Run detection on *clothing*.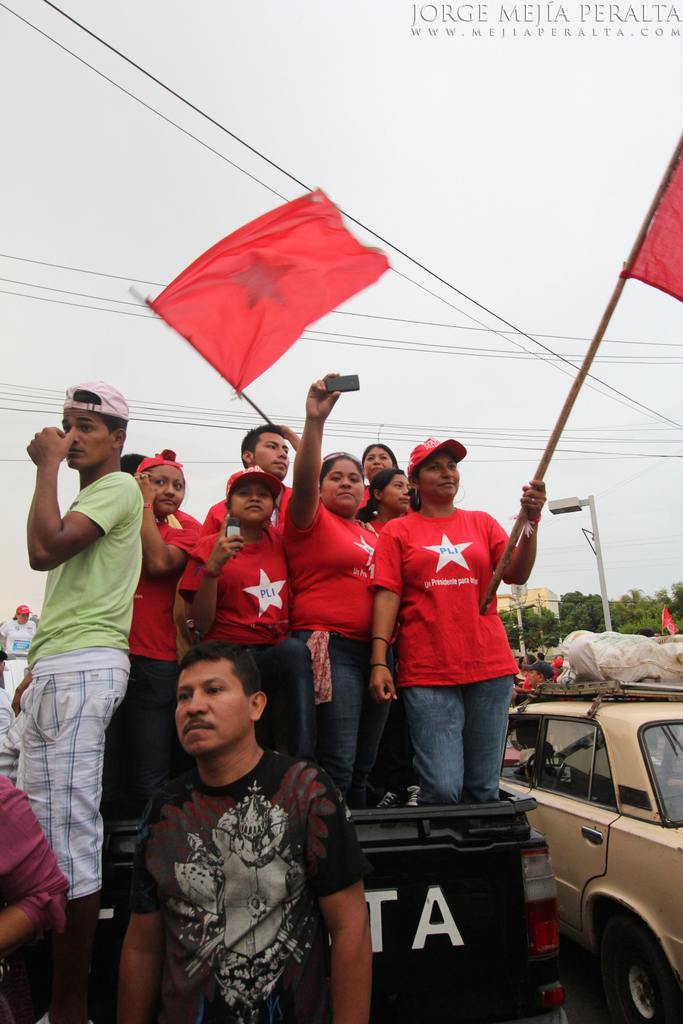
Result: [left=126, top=510, right=215, bottom=862].
